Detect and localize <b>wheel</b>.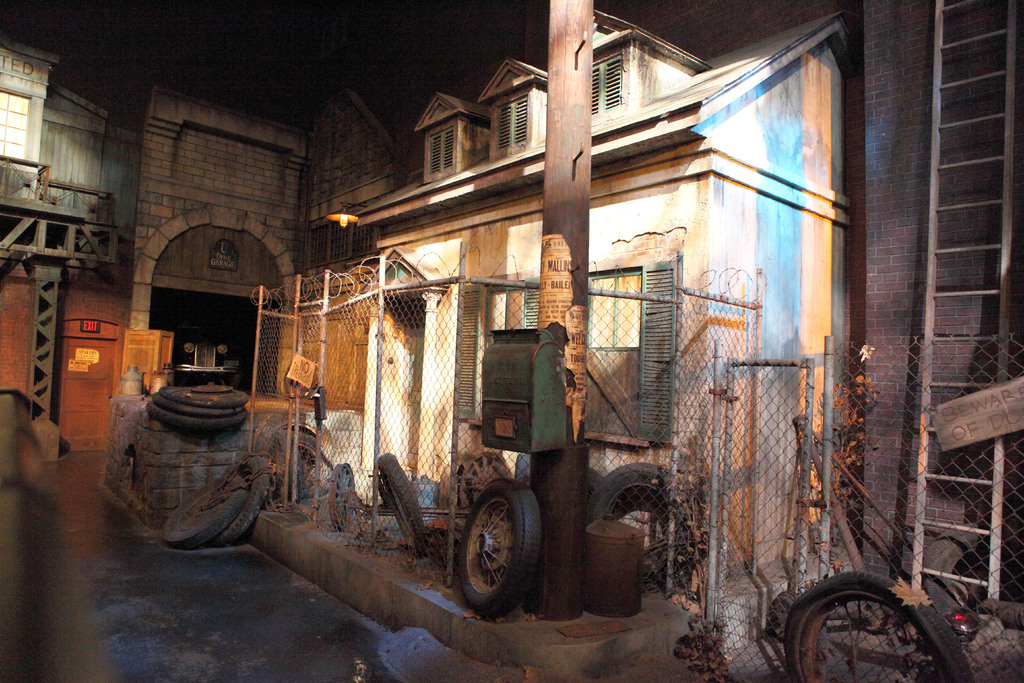
Localized at box=[205, 454, 269, 543].
